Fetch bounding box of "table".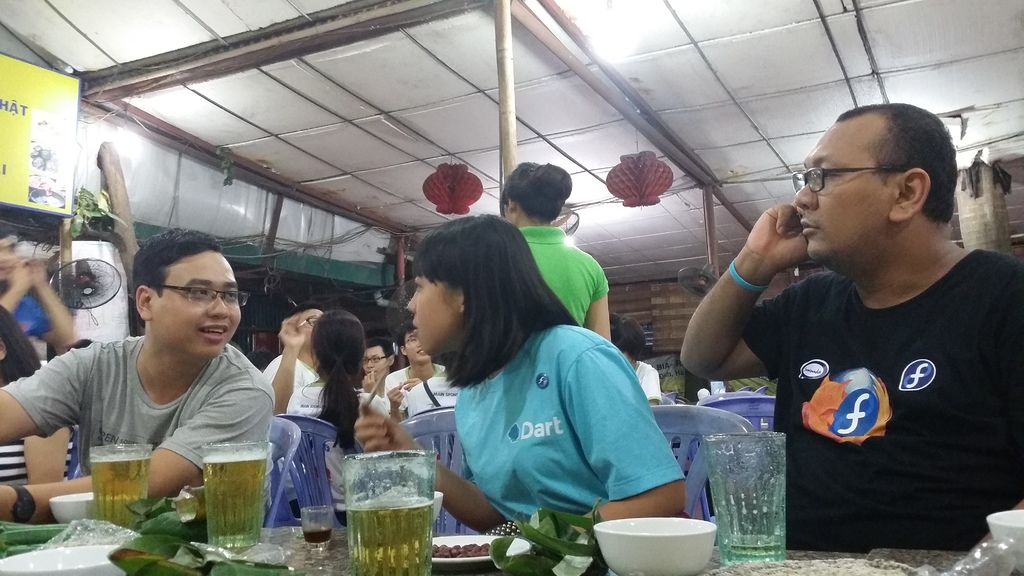
Bbox: [0, 522, 1023, 575].
